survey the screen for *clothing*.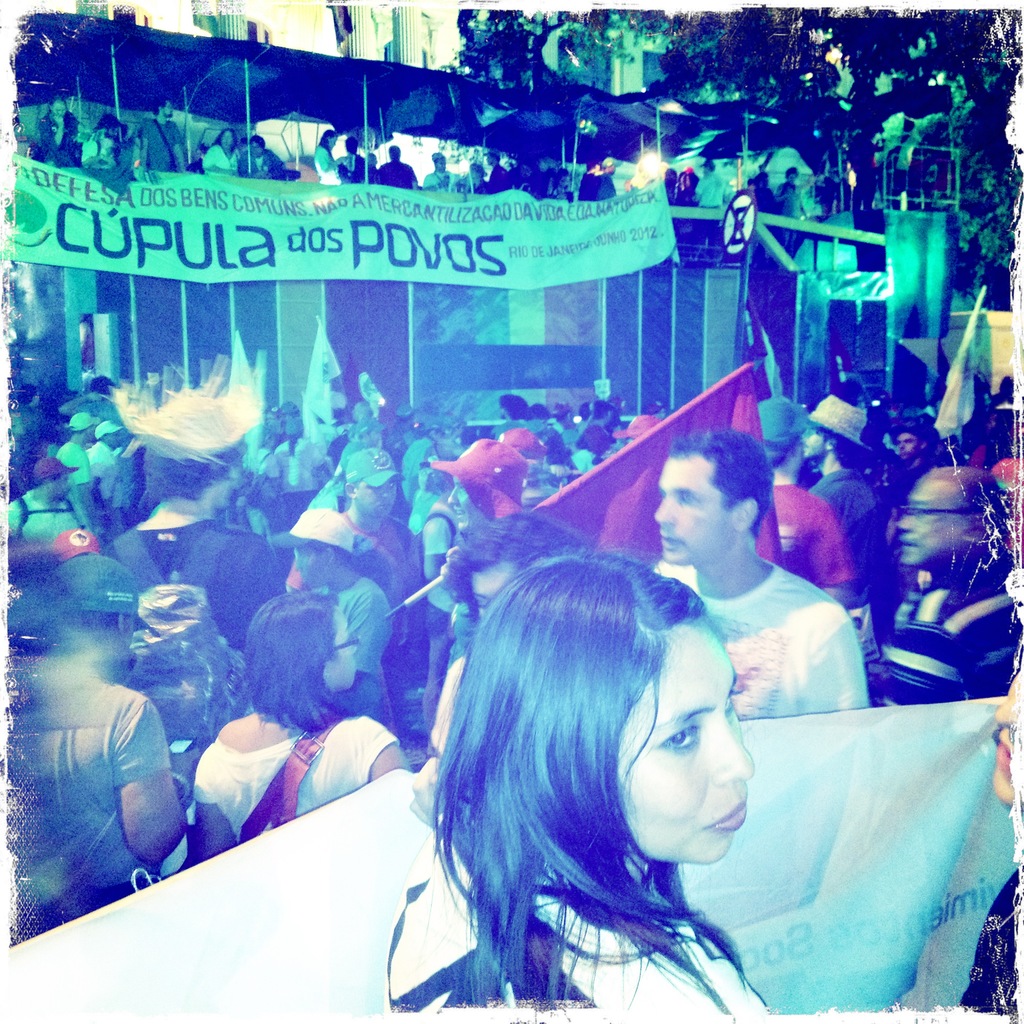
Survey found: bbox=(644, 556, 866, 708).
